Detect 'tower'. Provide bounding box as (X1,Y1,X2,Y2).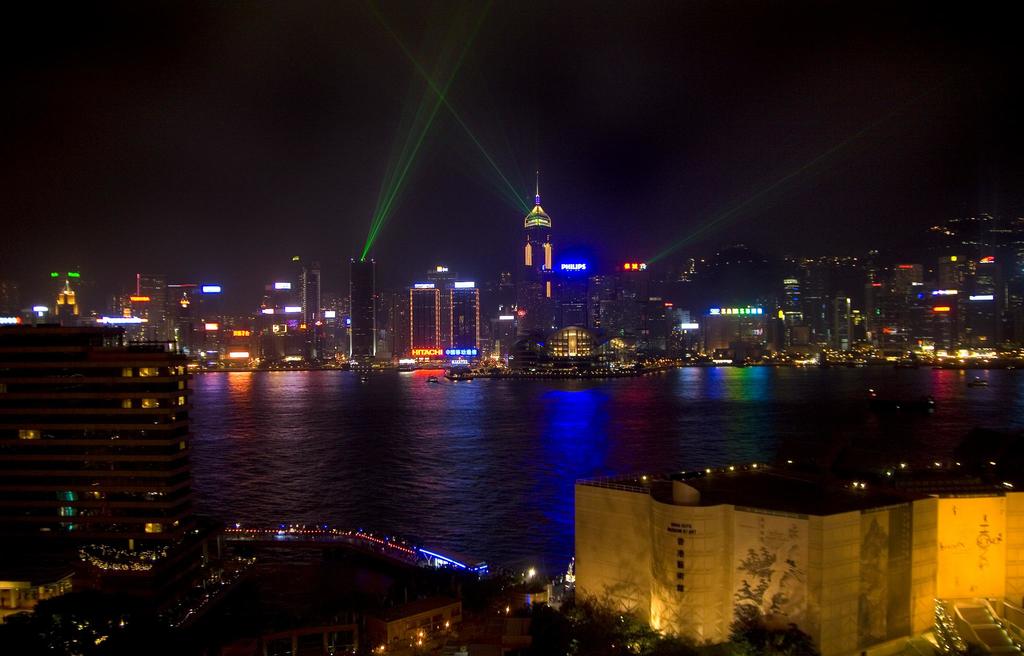
(301,265,321,333).
